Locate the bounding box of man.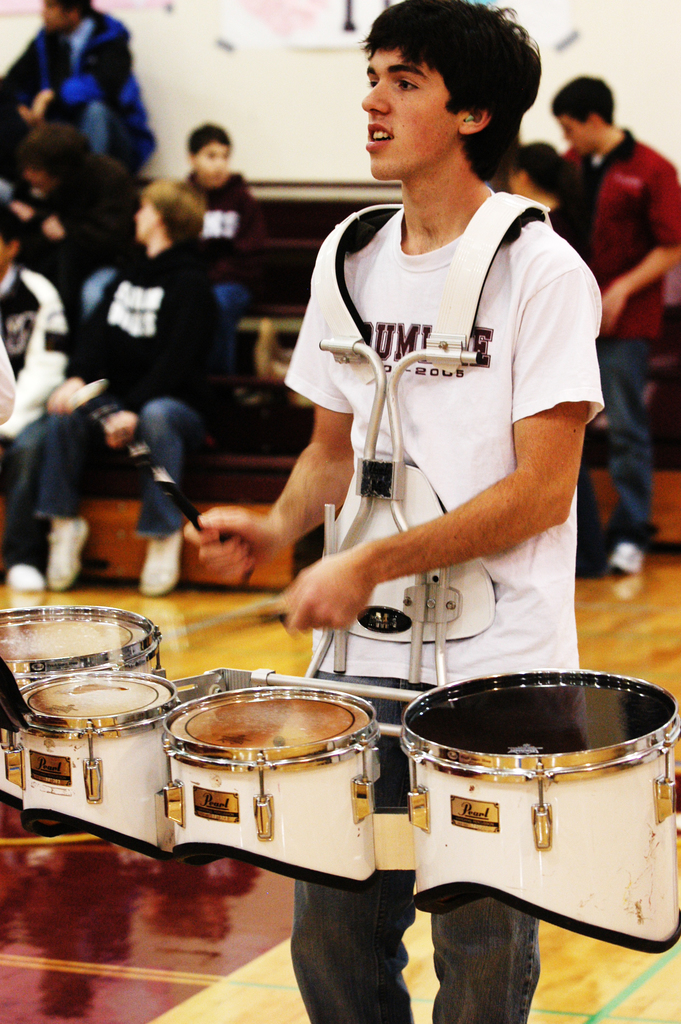
Bounding box: (left=545, top=61, right=680, bottom=581).
